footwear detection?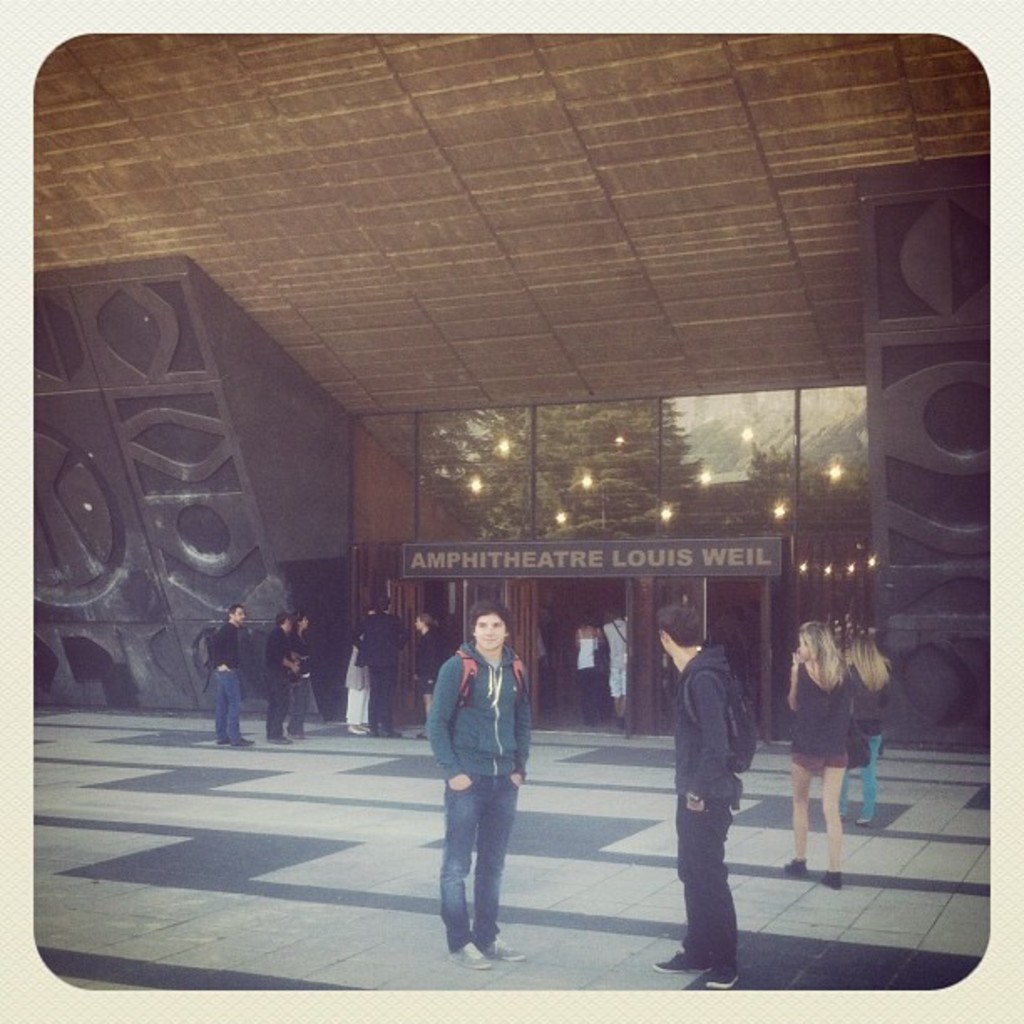
350,728,360,733
